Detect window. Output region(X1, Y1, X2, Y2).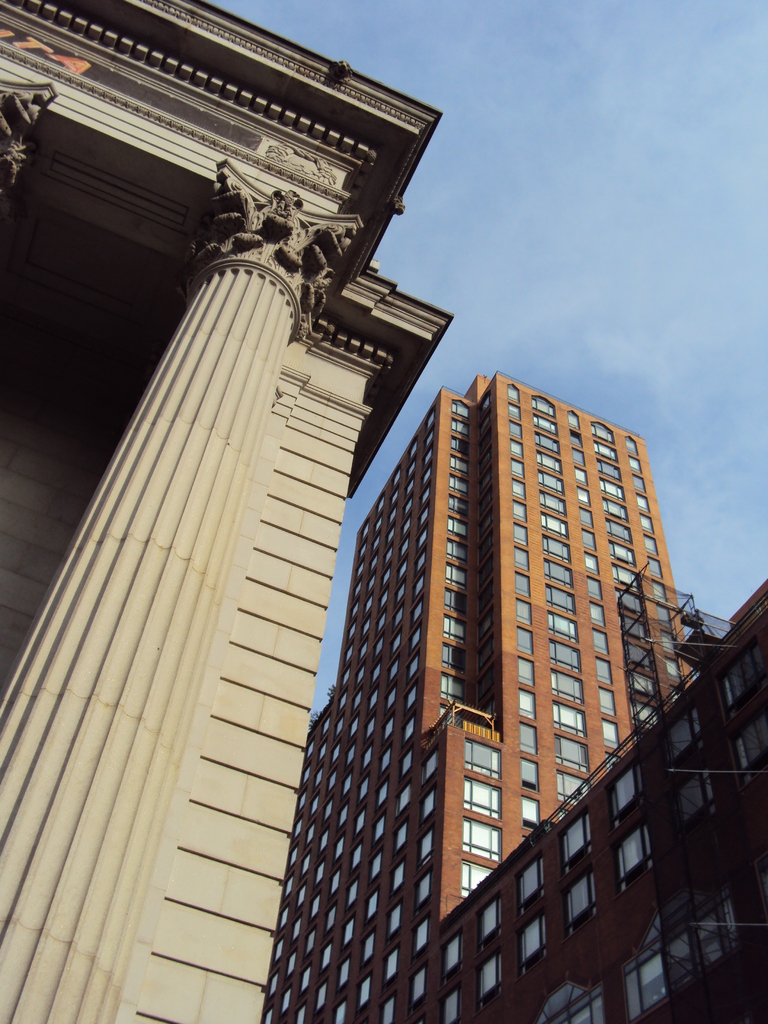
region(582, 591, 607, 624).
